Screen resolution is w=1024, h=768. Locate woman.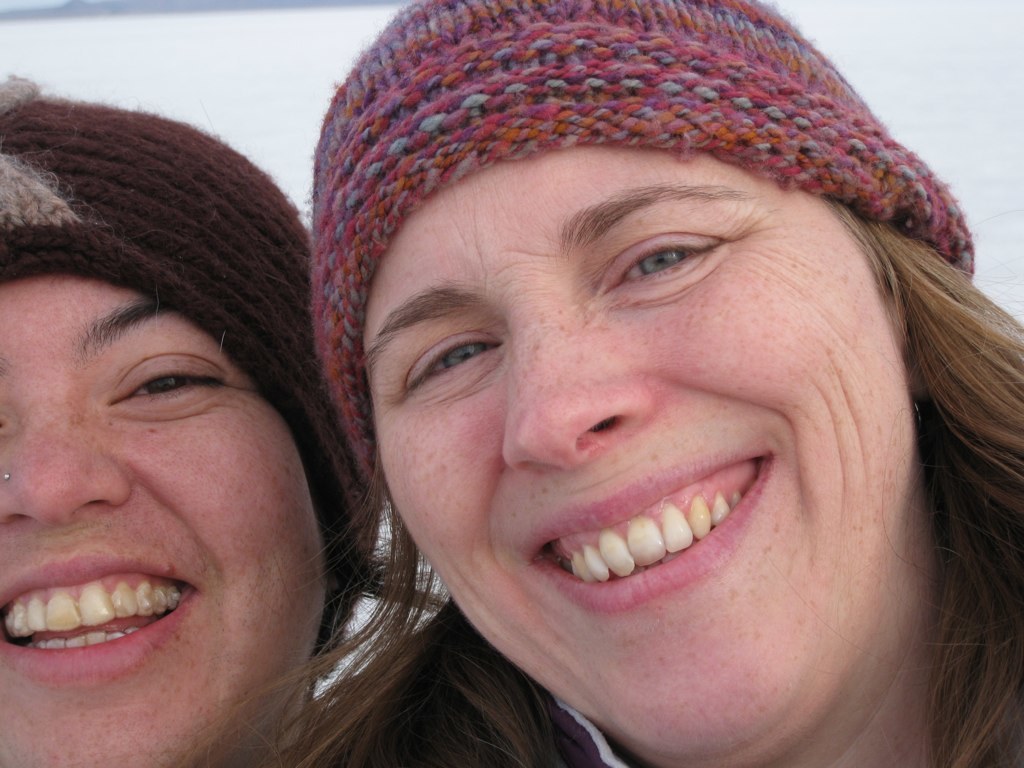
0,65,380,767.
